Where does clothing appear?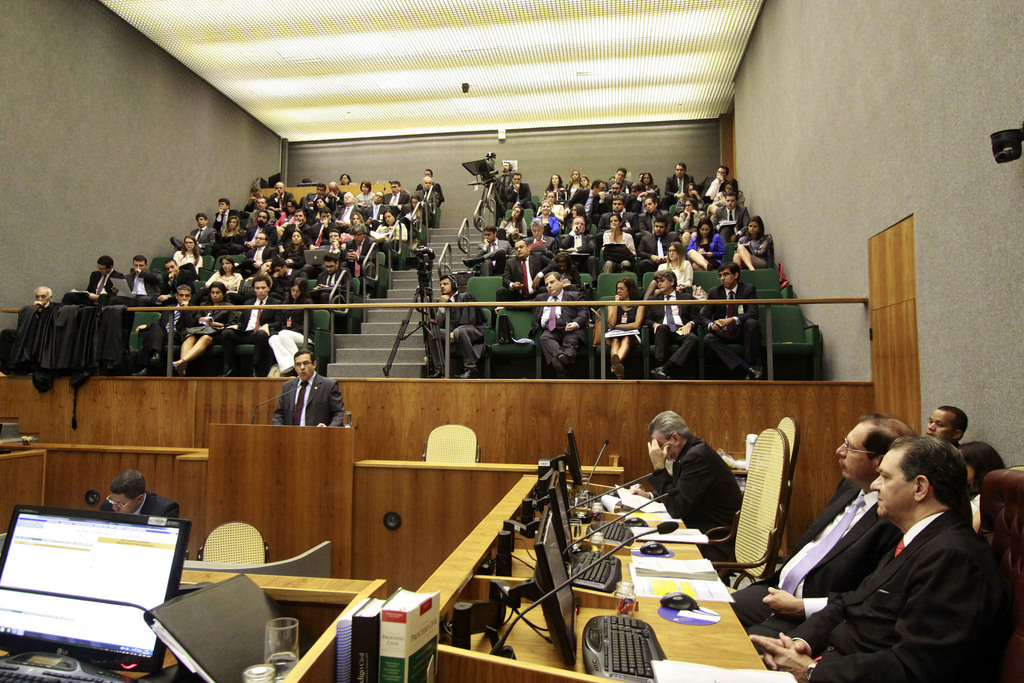
Appears at region(412, 189, 438, 220).
